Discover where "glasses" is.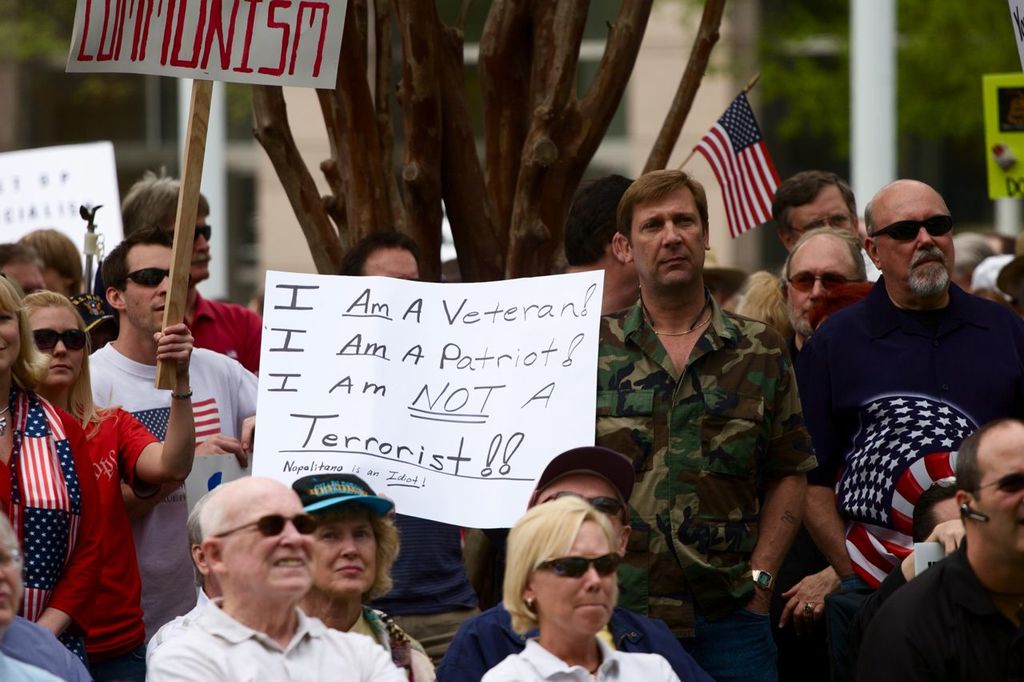
Discovered at box=[788, 215, 851, 235].
